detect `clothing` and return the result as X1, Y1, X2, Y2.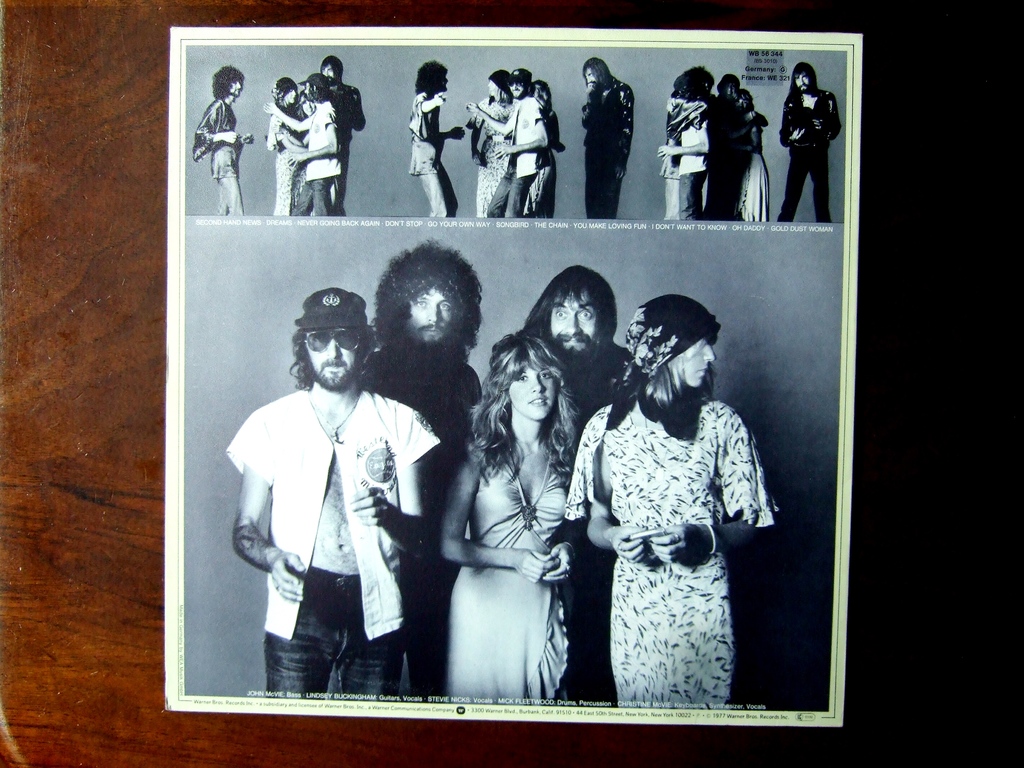
577, 328, 771, 720.
